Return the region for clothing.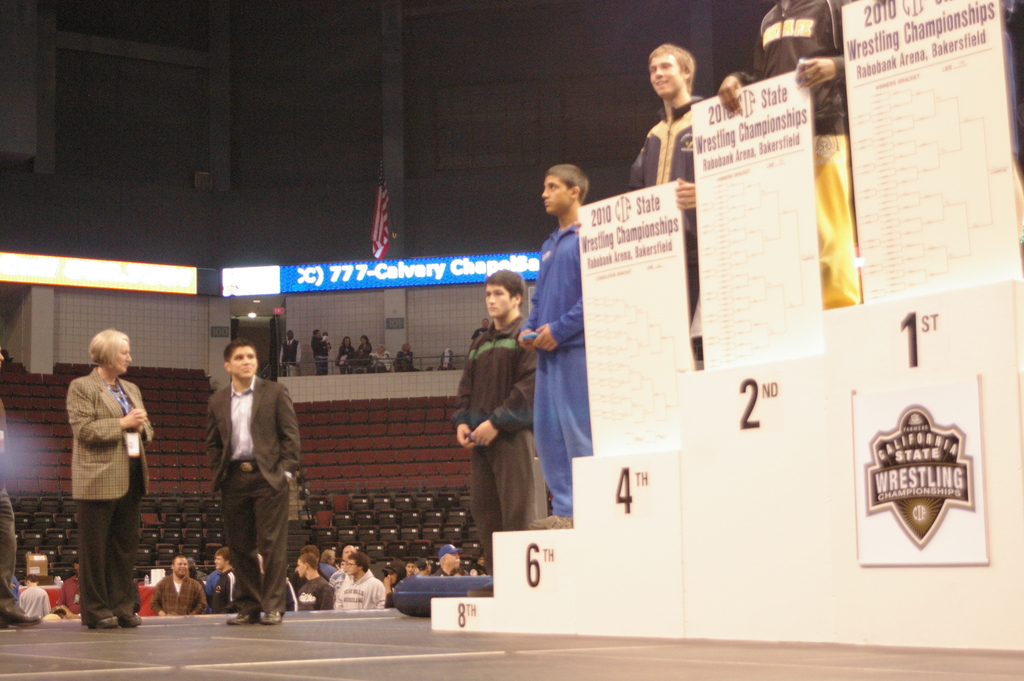
bbox=(295, 571, 345, 612).
